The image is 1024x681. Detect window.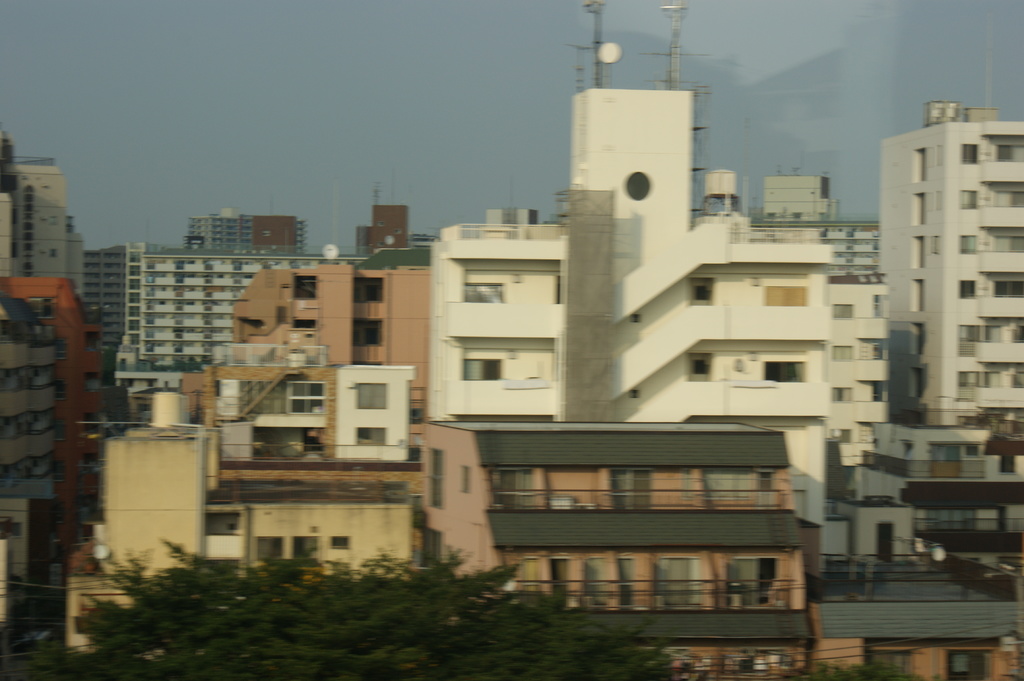
Detection: (left=745, top=280, right=809, bottom=316).
